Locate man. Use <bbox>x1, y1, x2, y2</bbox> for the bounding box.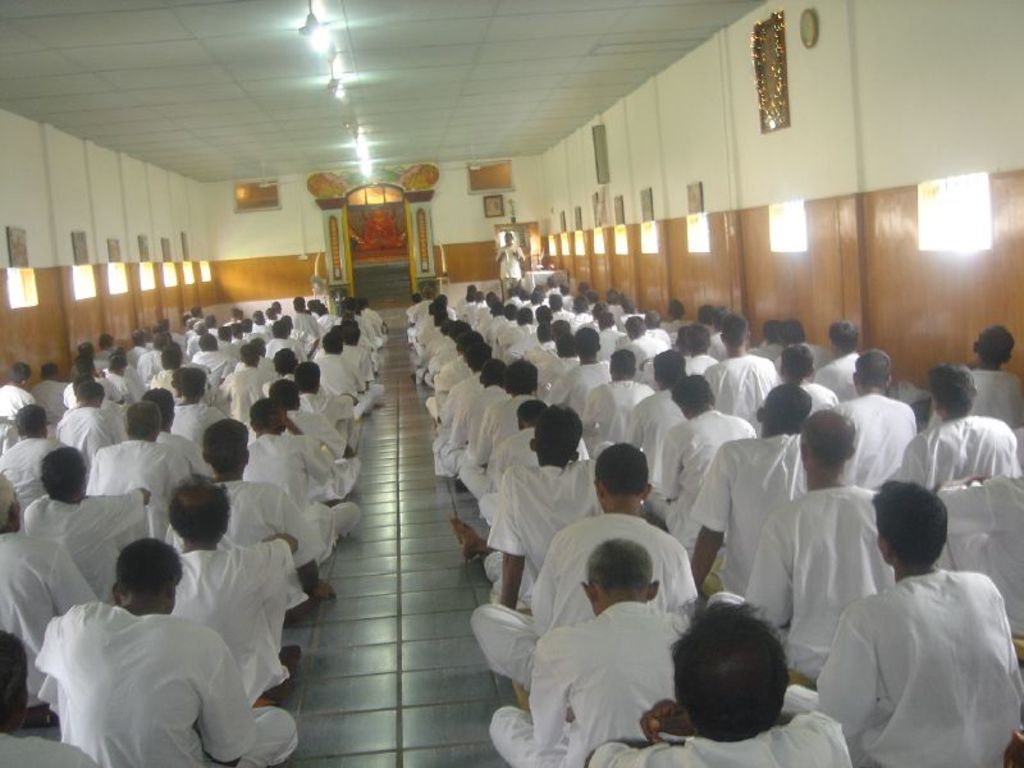
<bbox>474, 367, 558, 462</bbox>.
